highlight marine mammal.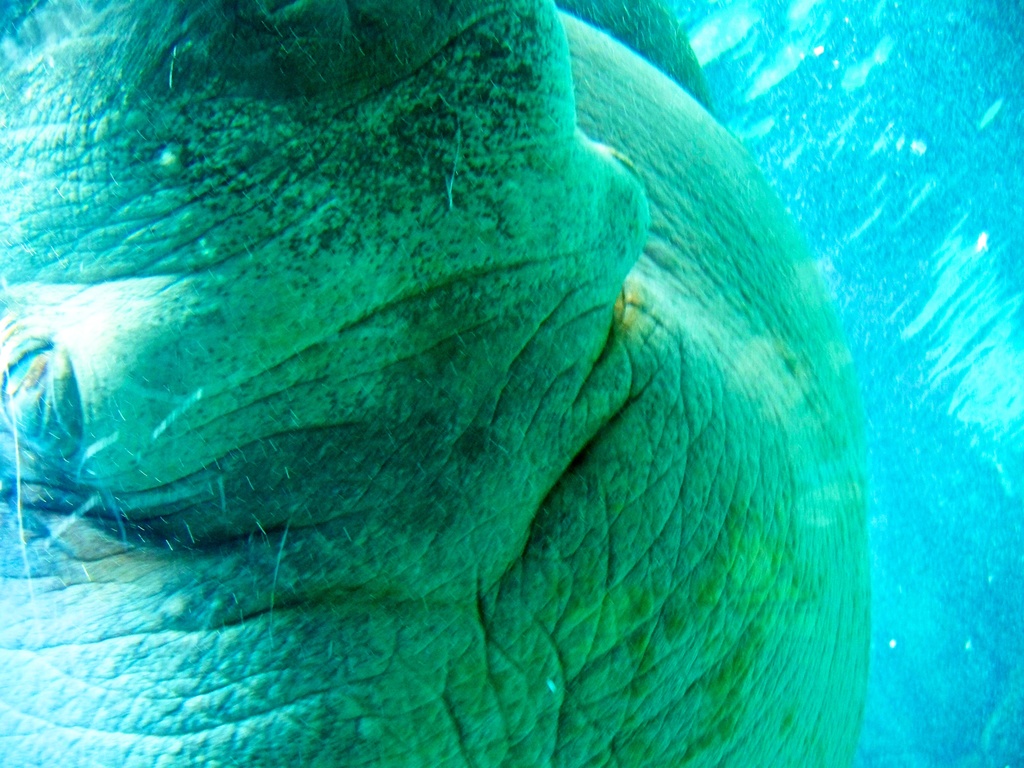
Highlighted region: 0/0/879/767.
